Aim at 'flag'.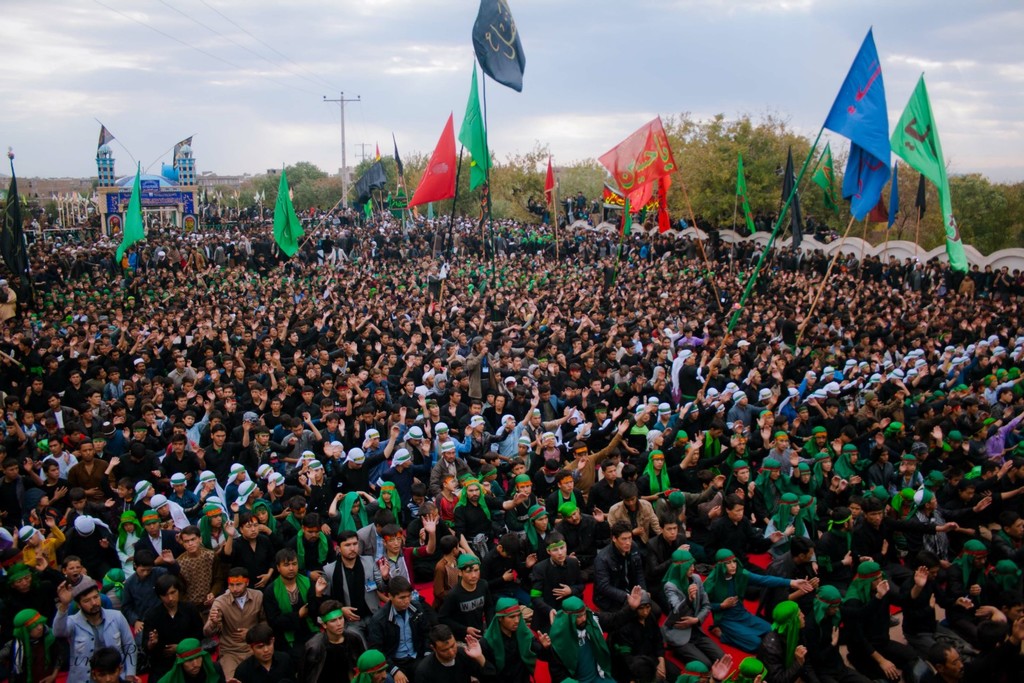
Aimed at 725,155,755,236.
